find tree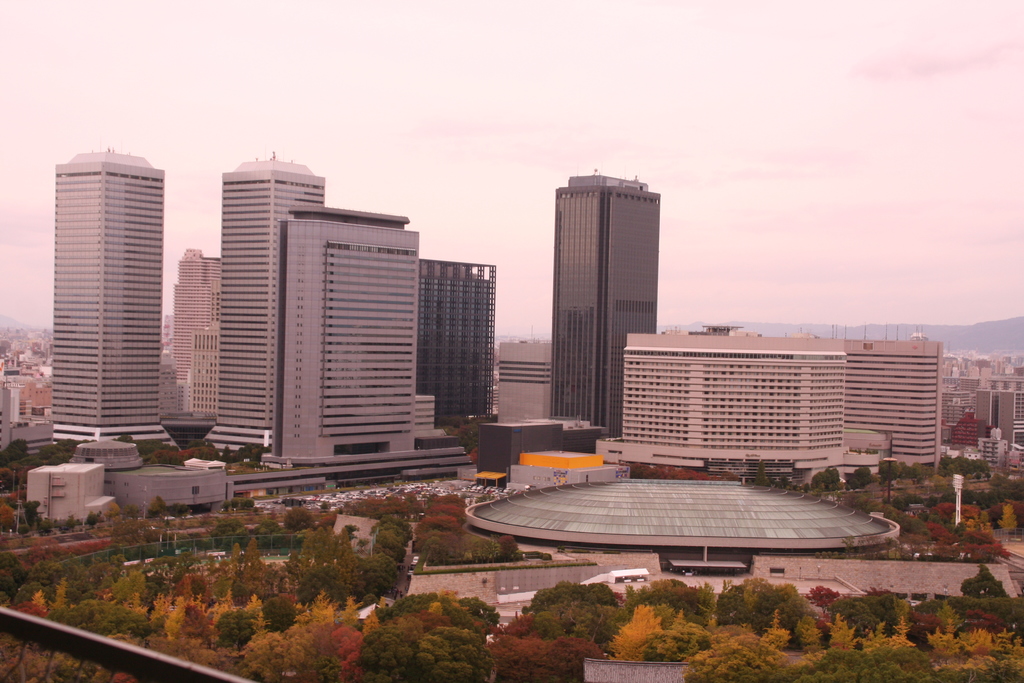
228 502 236 512
